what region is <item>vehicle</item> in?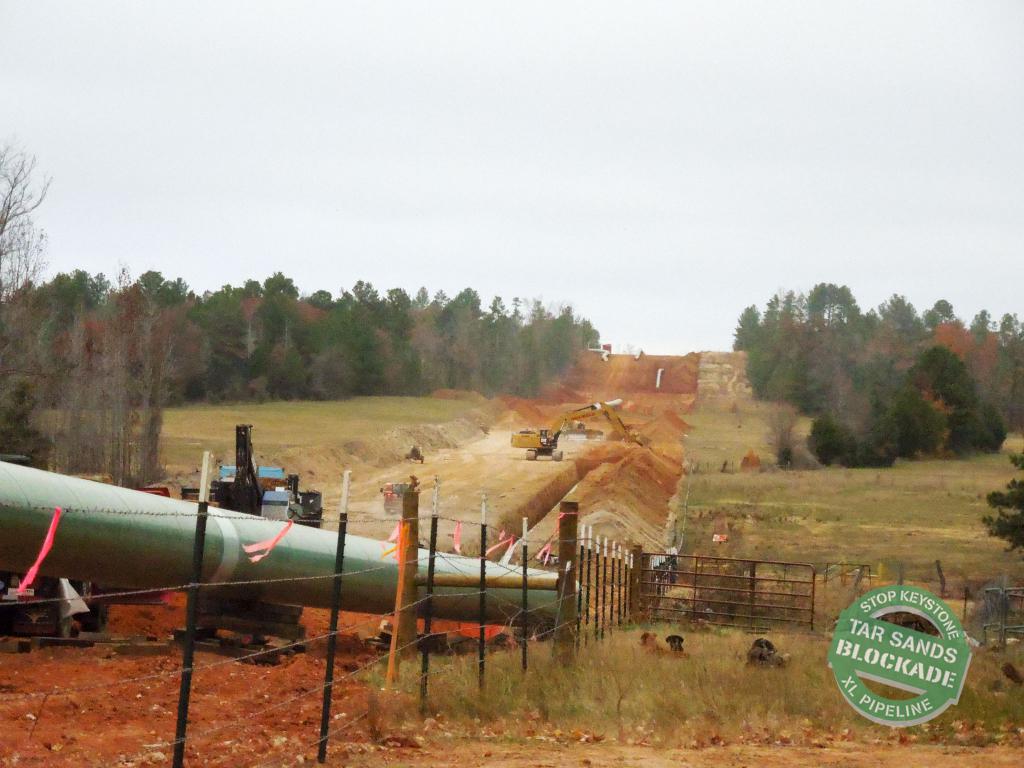
Rect(0, 446, 589, 642).
